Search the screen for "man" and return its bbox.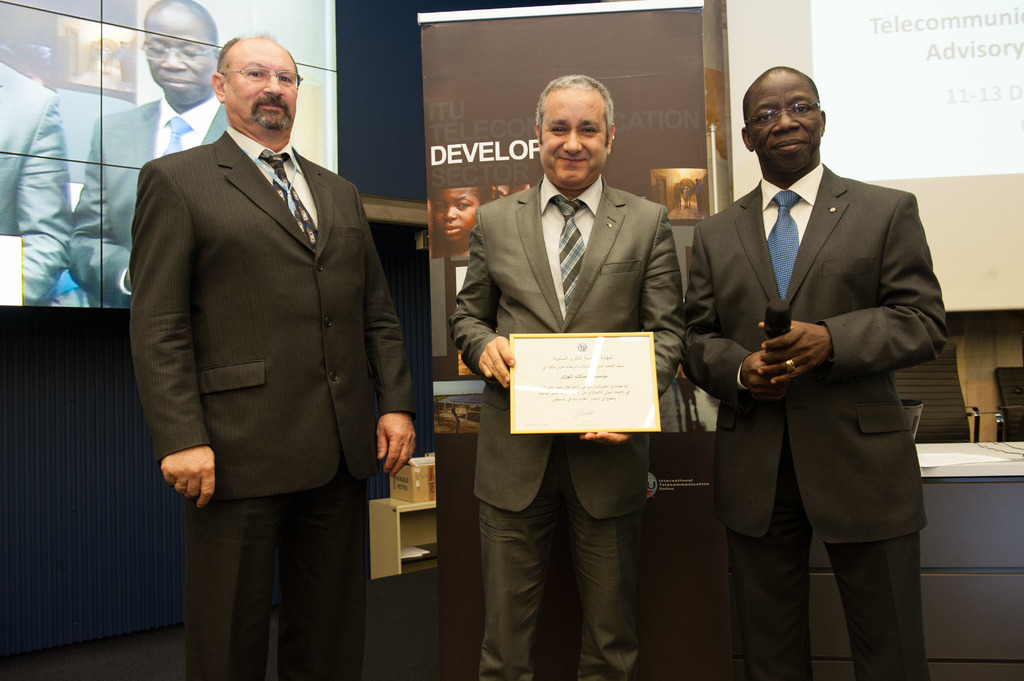
Found: (left=676, top=67, right=947, bottom=622).
